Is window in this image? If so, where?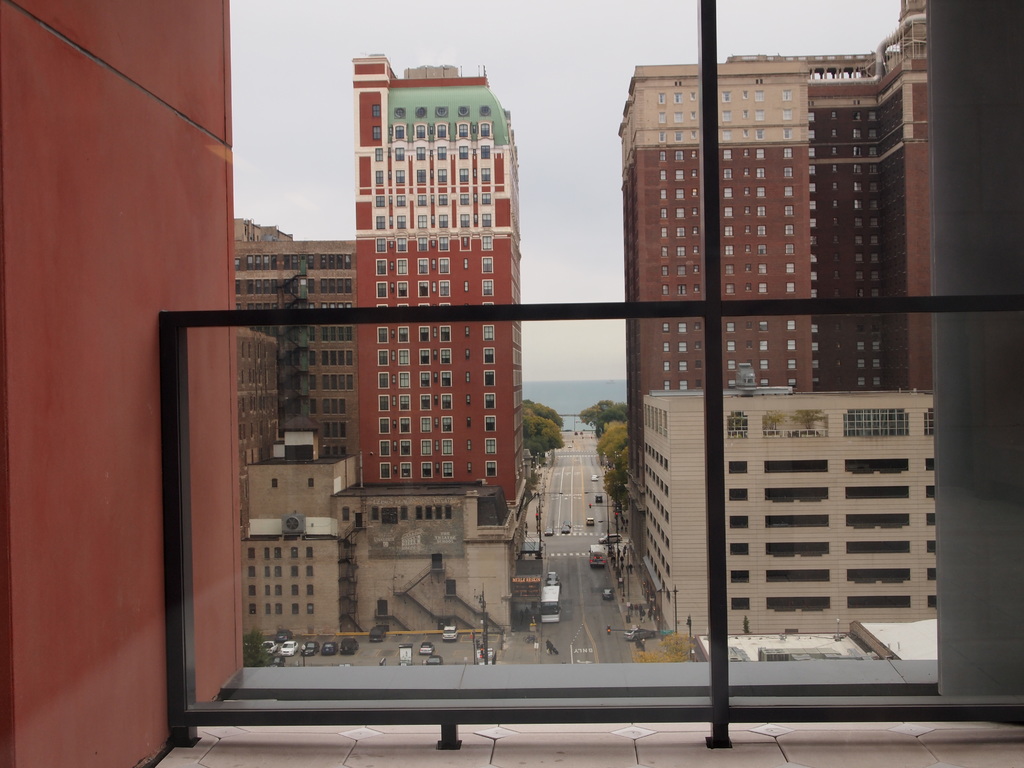
Yes, at (x1=377, y1=328, x2=386, y2=342).
